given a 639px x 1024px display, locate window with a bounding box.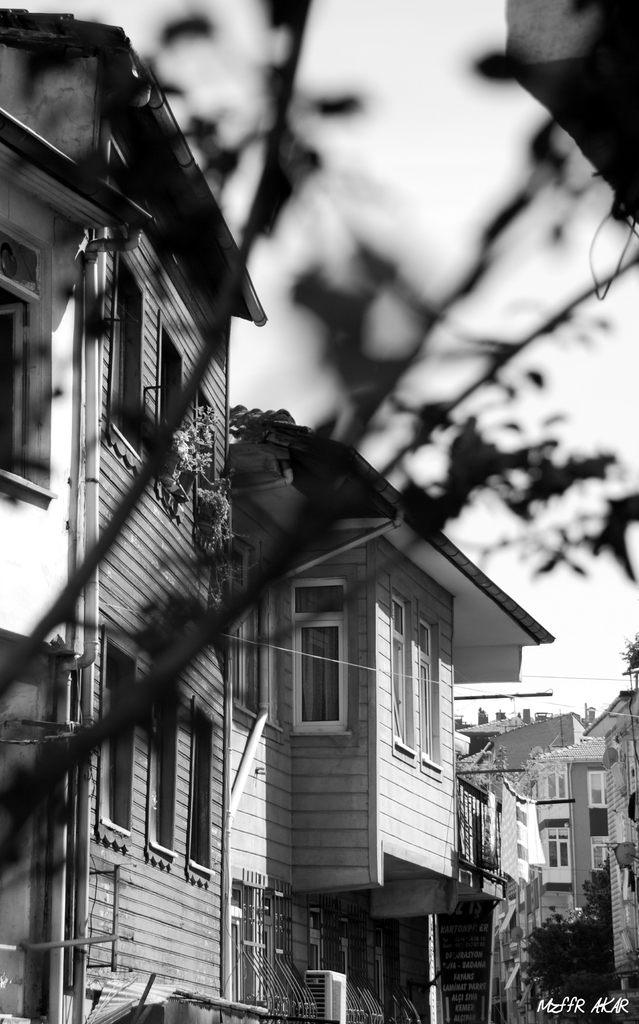
Located: left=586, top=767, right=604, bottom=813.
